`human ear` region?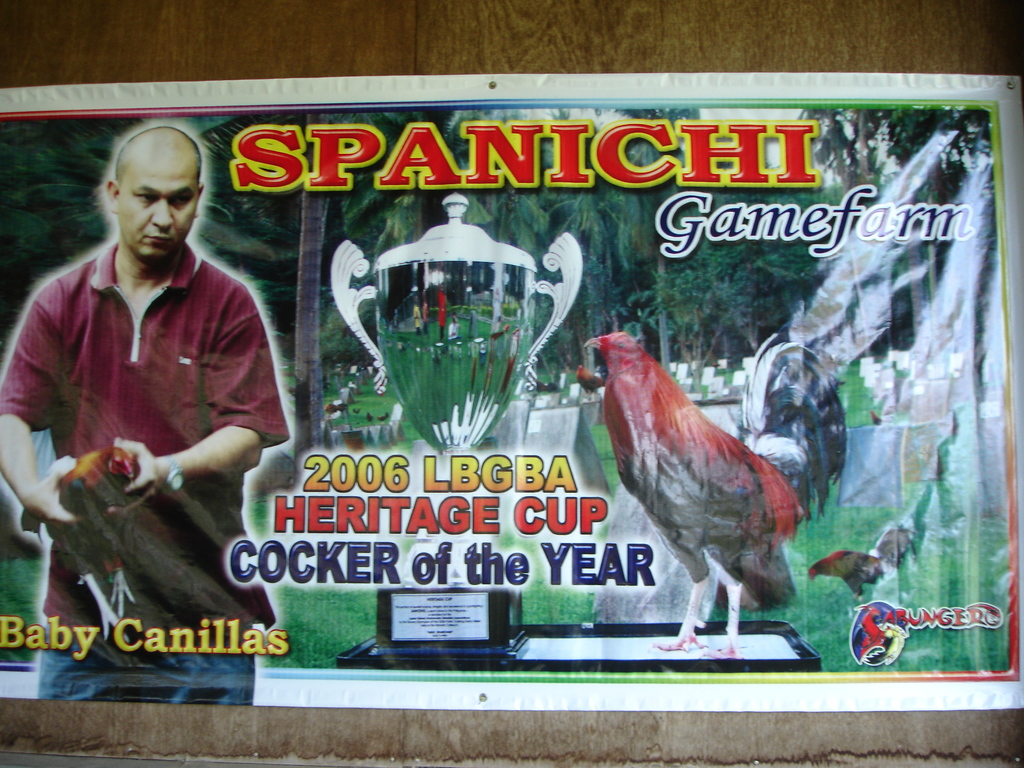
select_region(104, 178, 119, 212)
